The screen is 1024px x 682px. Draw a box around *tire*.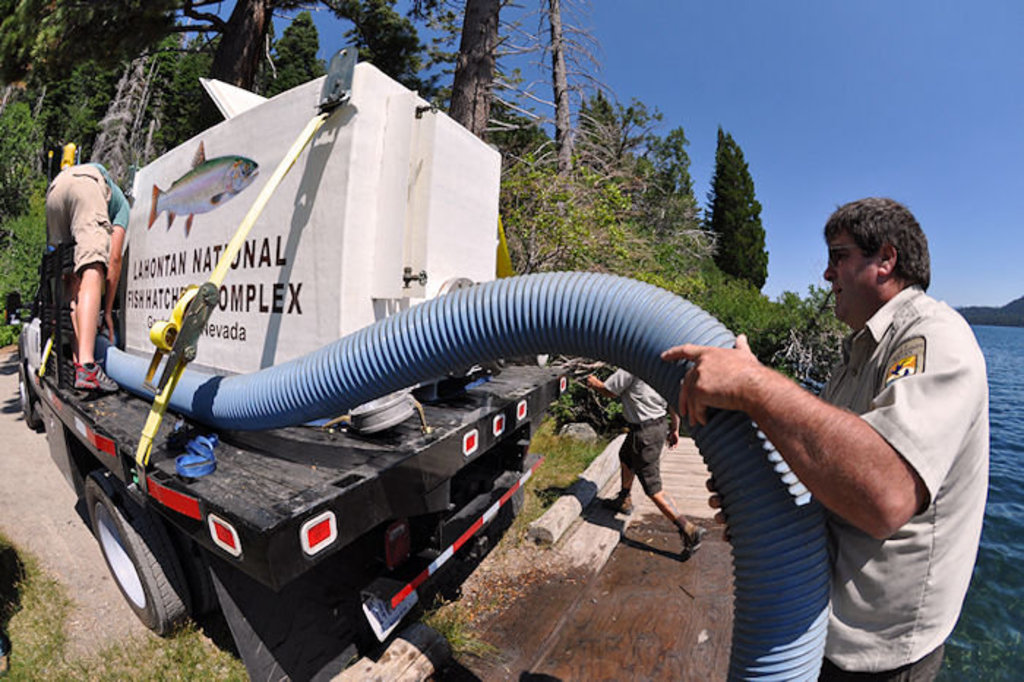
select_region(73, 476, 184, 647).
